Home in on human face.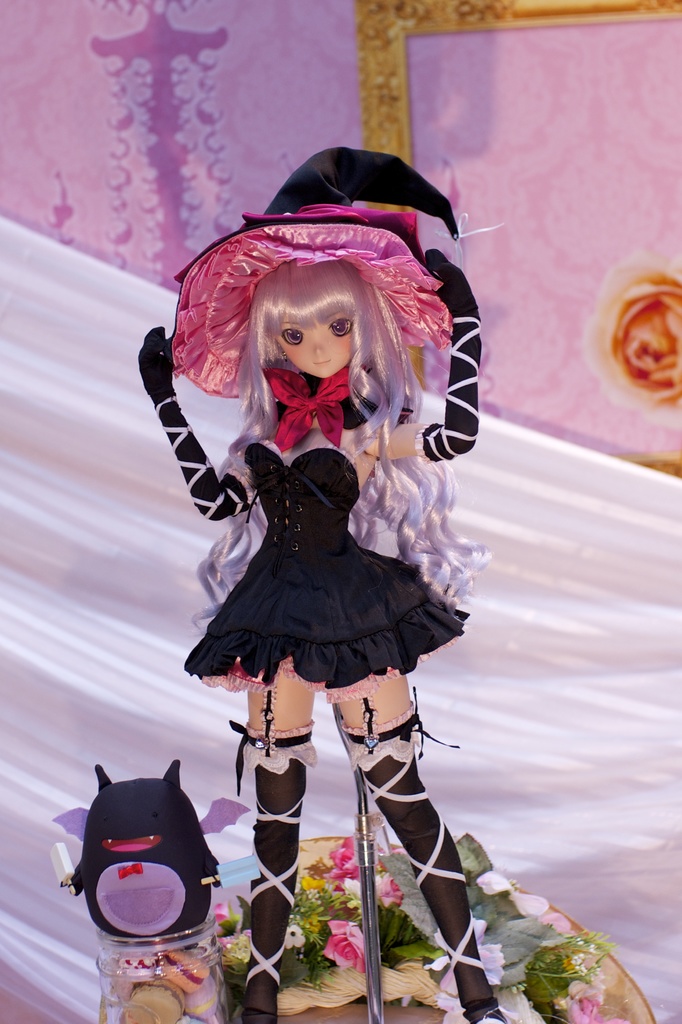
Homed in at BBox(283, 312, 353, 386).
